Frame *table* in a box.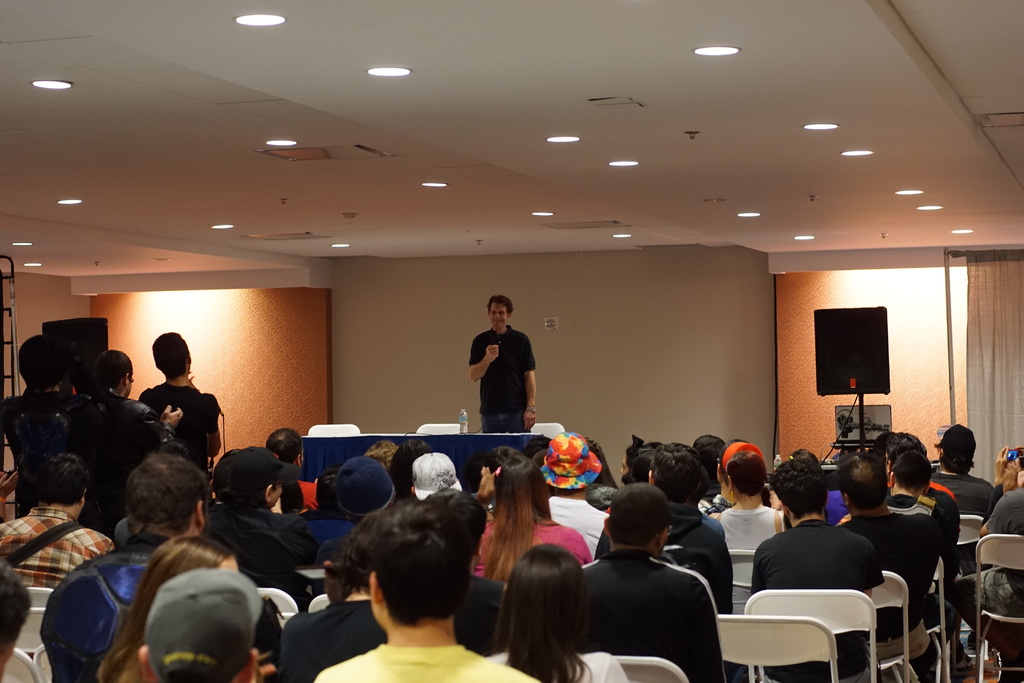
crop(821, 460, 942, 491).
